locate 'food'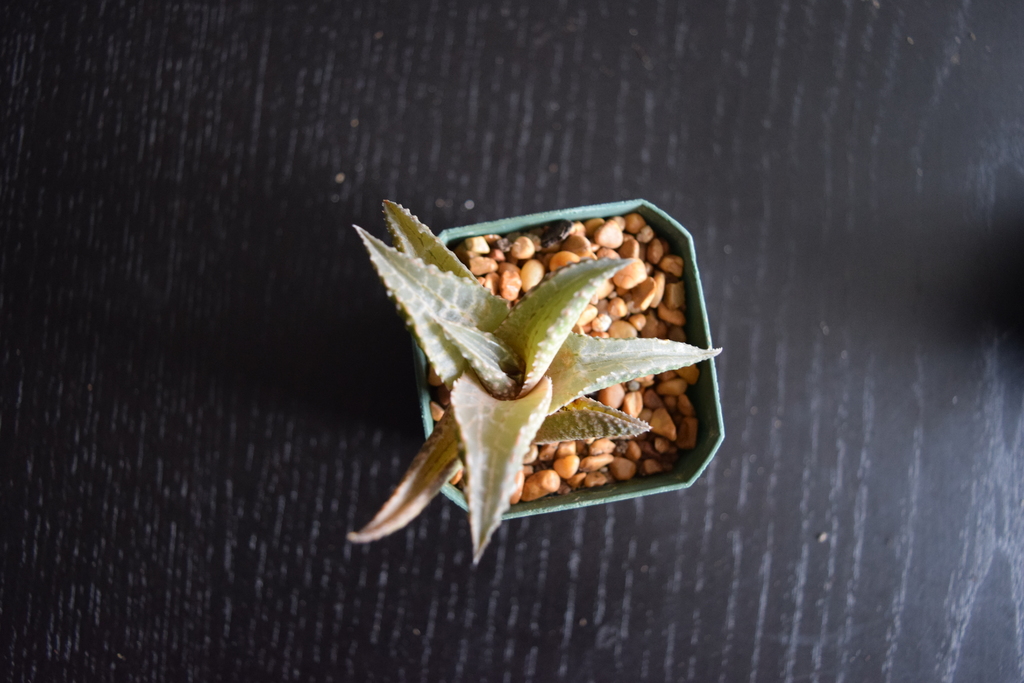
bbox(422, 215, 705, 513)
